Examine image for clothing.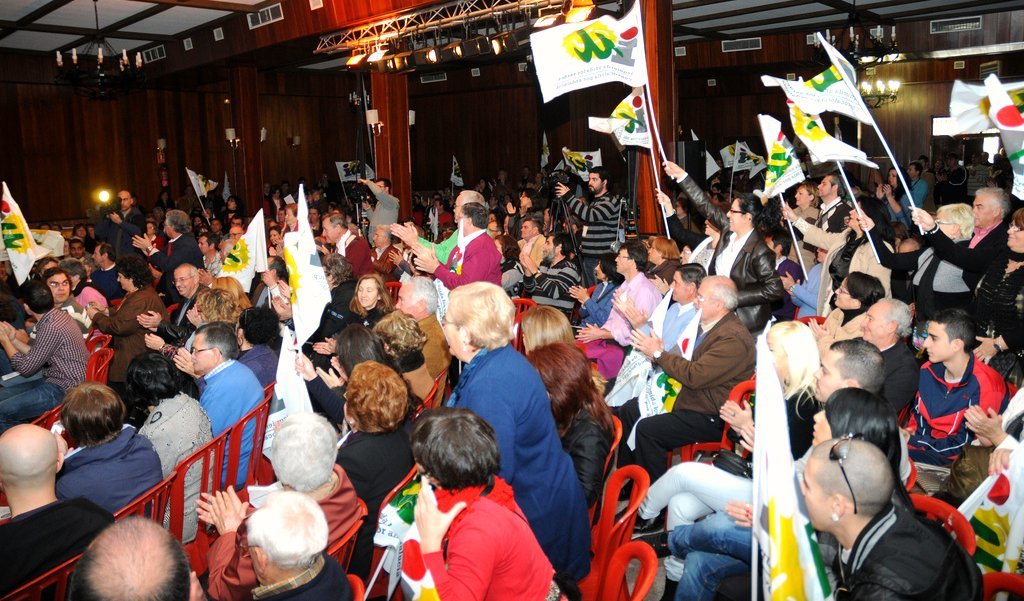
Examination result: {"left": 868, "top": 342, "right": 931, "bottom": 439}.
